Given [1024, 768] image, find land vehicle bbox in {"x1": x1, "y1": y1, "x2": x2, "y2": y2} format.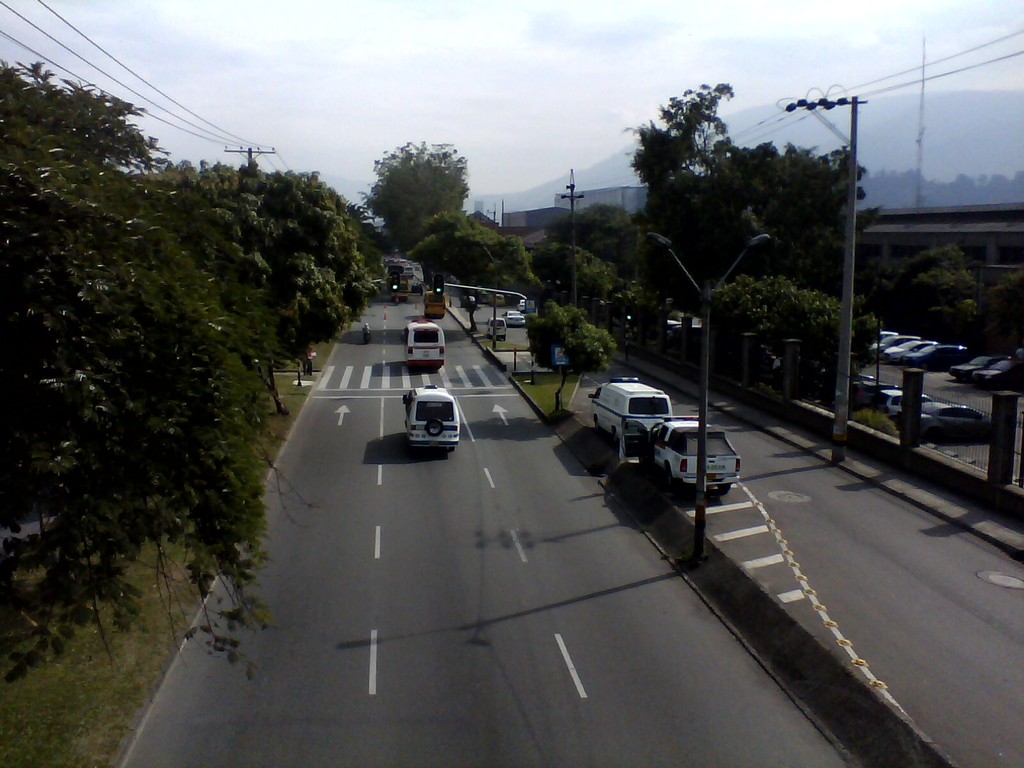
{"x1": 408, "y1": 316, "x2": 449, "y2": 373}.
